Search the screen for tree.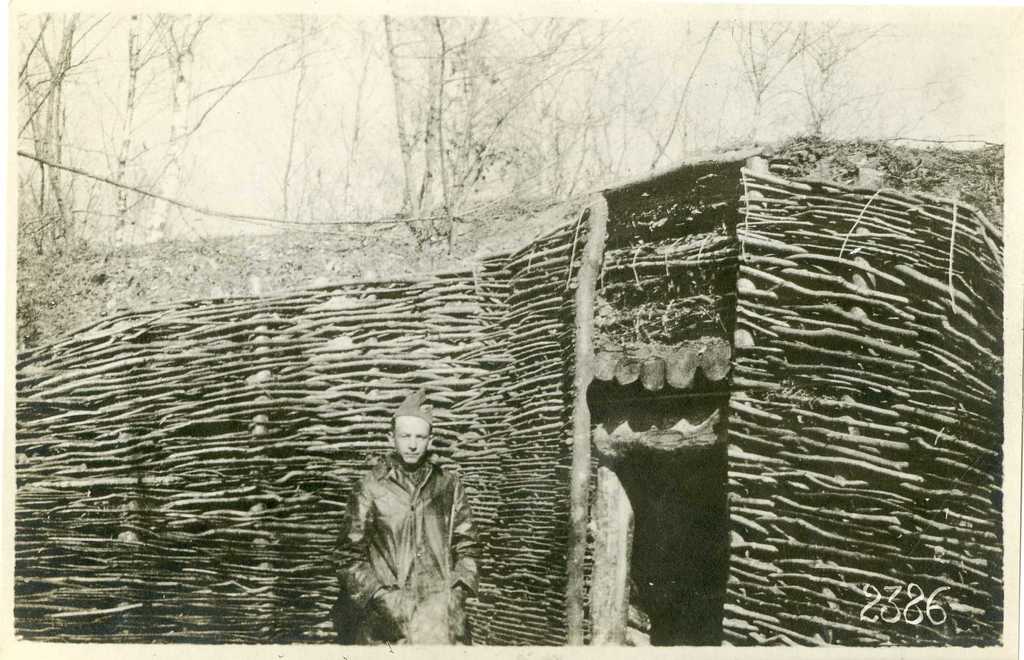
Found at (103, 10, 178, 249).
